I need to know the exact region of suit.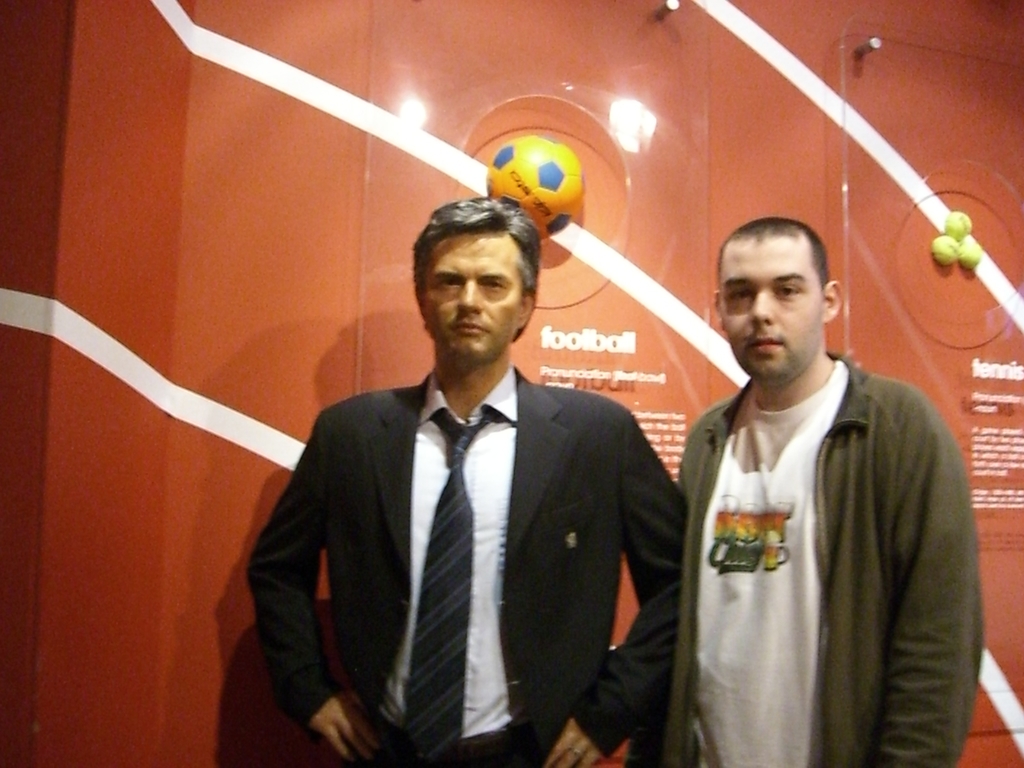
Region: 262:279:675:758.
